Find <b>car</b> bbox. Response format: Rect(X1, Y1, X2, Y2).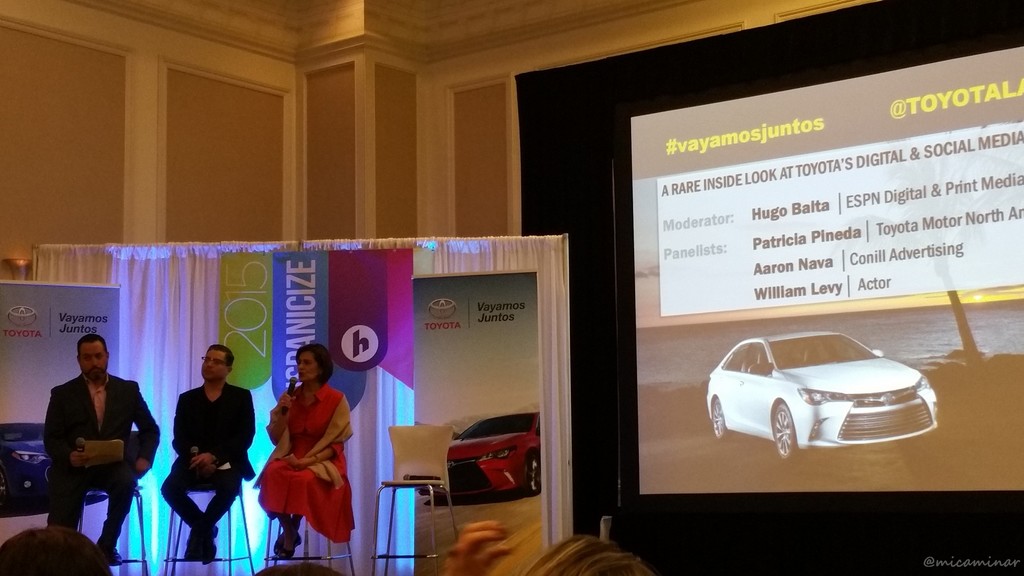
Rect(436, 408, 540, 495).
